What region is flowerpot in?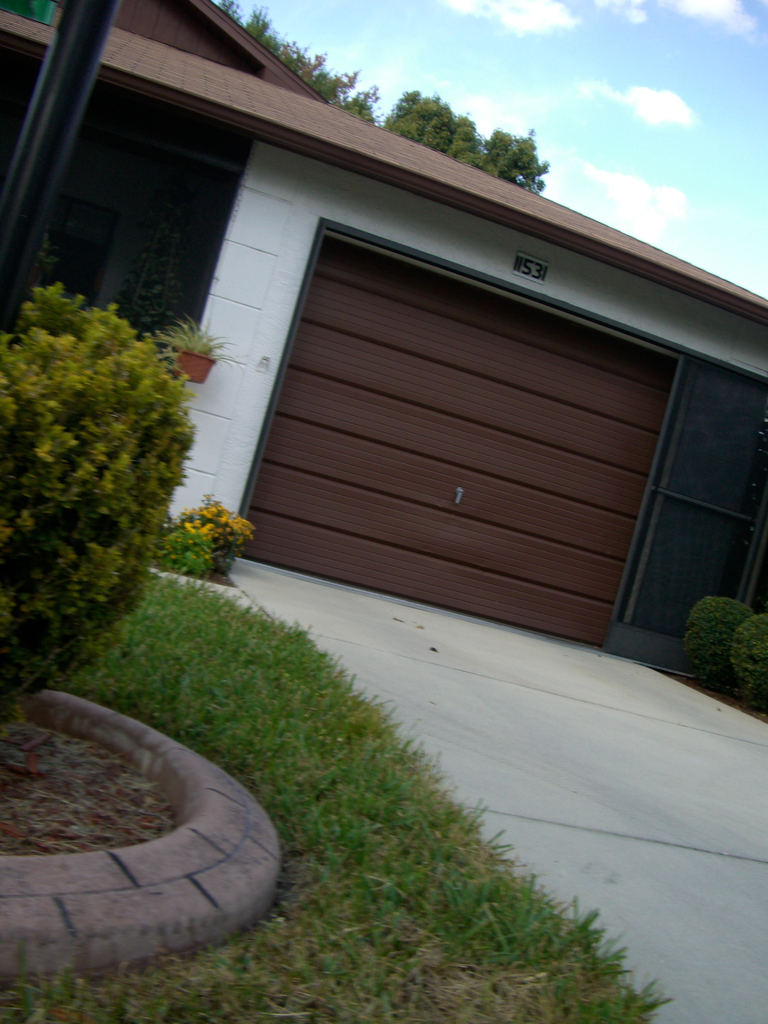
region(173, 345, 214, 385).
